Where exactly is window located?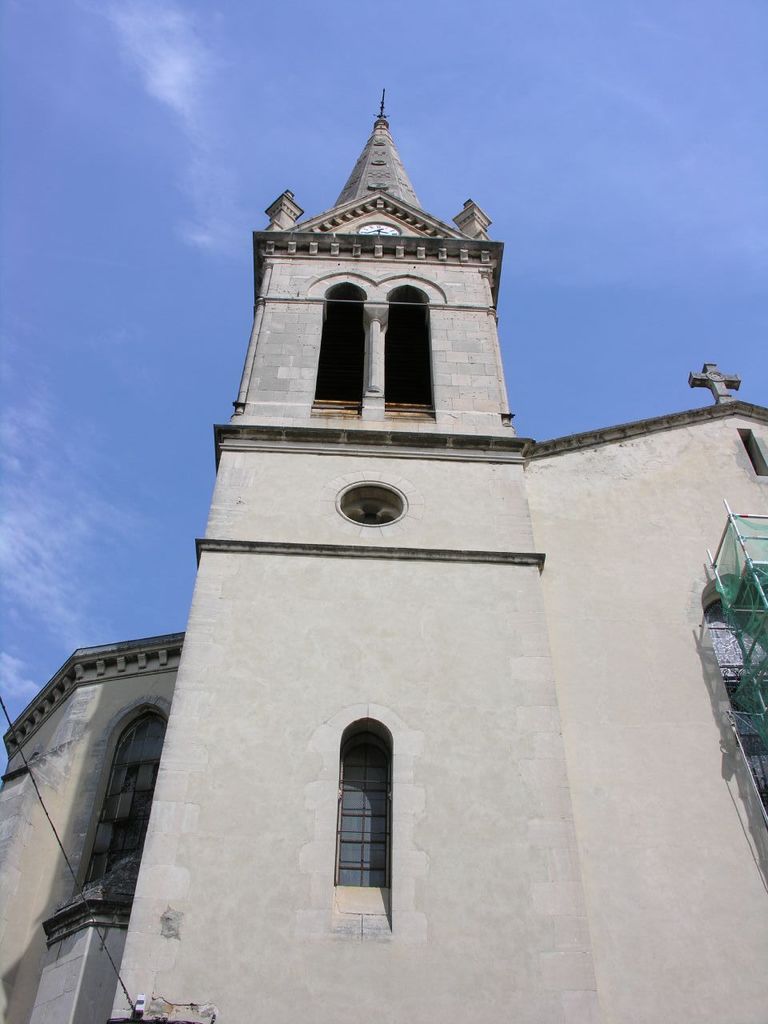
Its bounding box is (left=66, top=702, right=168, bottom=898).
